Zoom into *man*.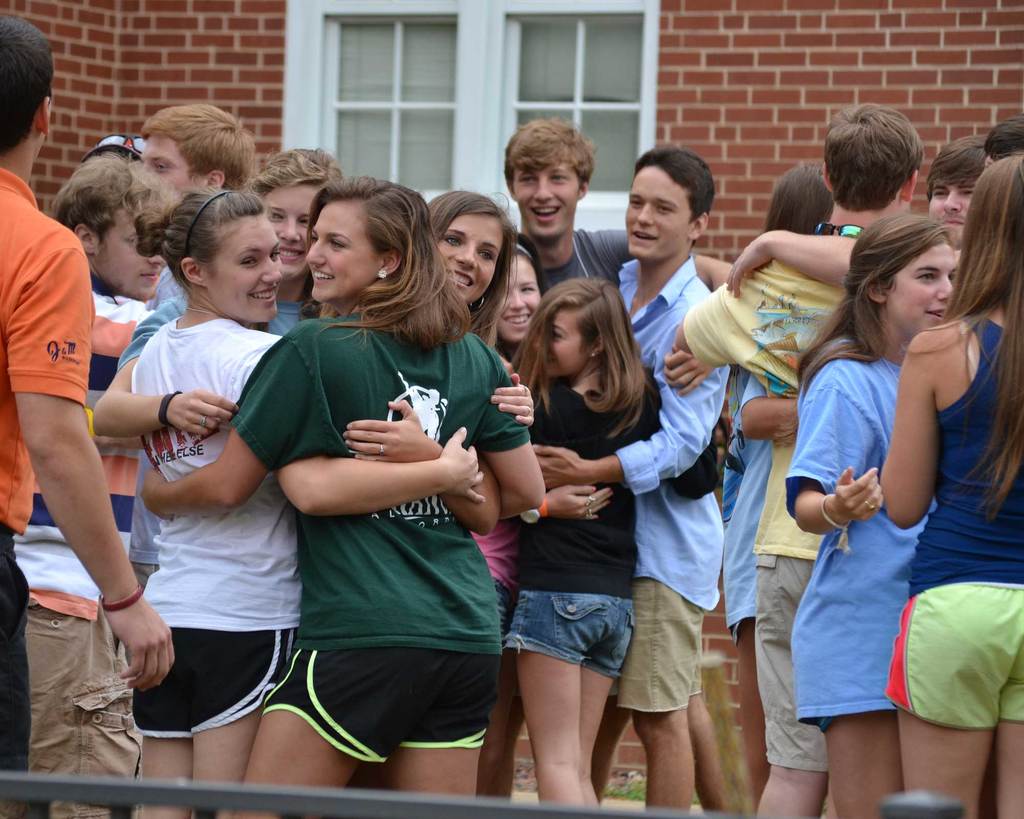
Zoom target: <region>675, 98, 921, 818</region>.
